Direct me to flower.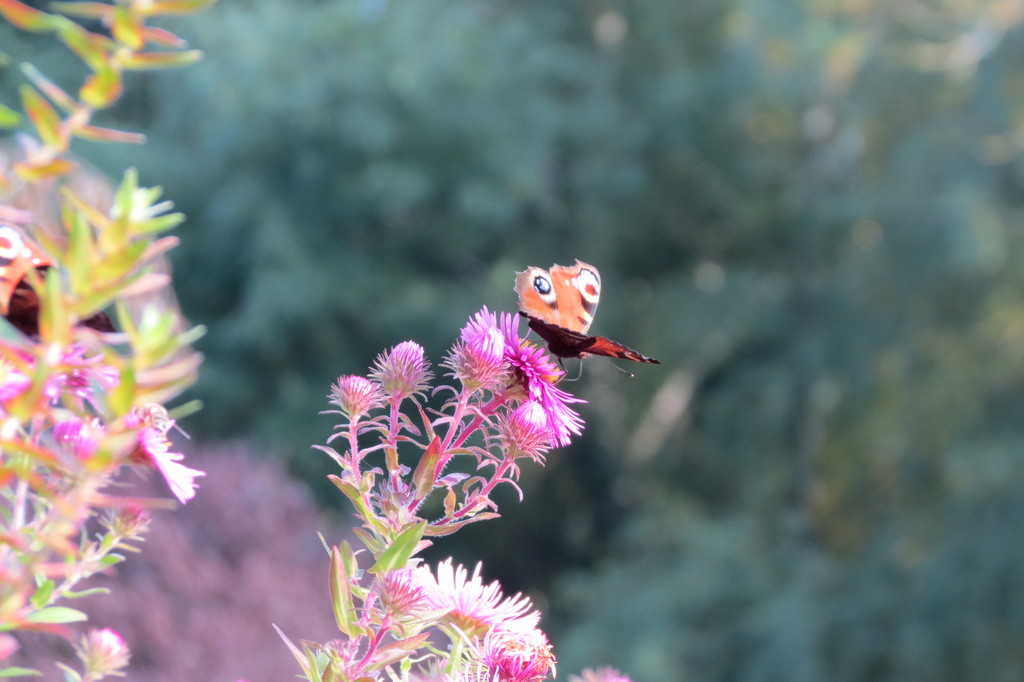
Direction: x1=469, y1=316, x2=584, y2=457.
